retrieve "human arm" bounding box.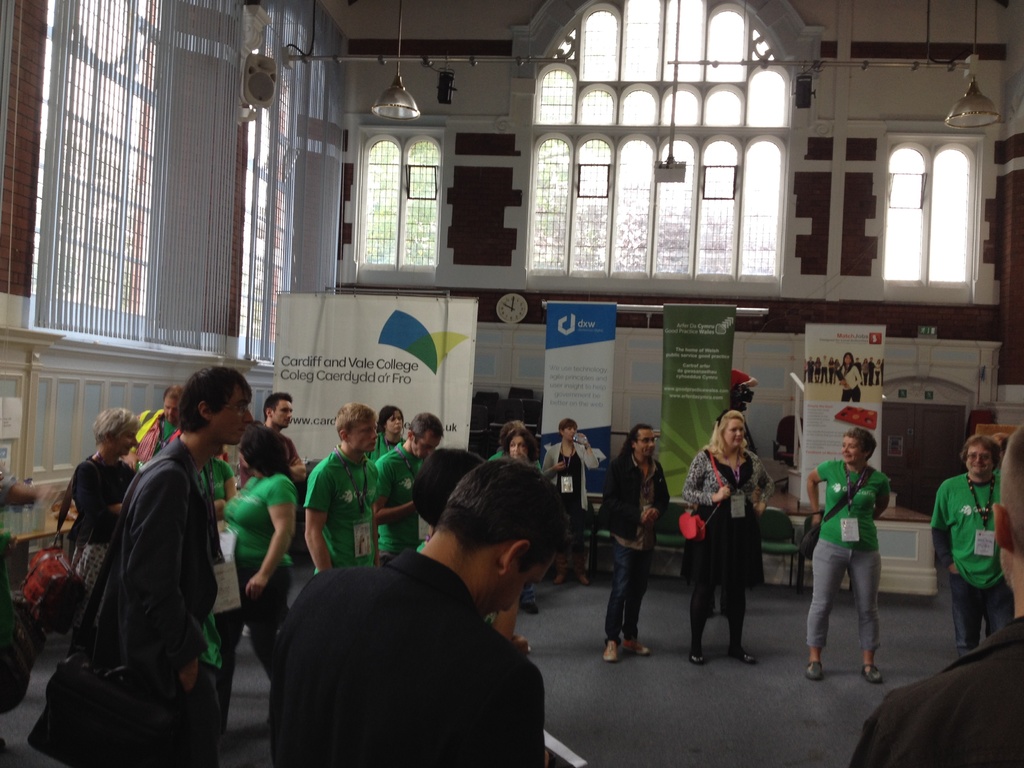
Bounding box: BBox(805, 459, 836, 526).
